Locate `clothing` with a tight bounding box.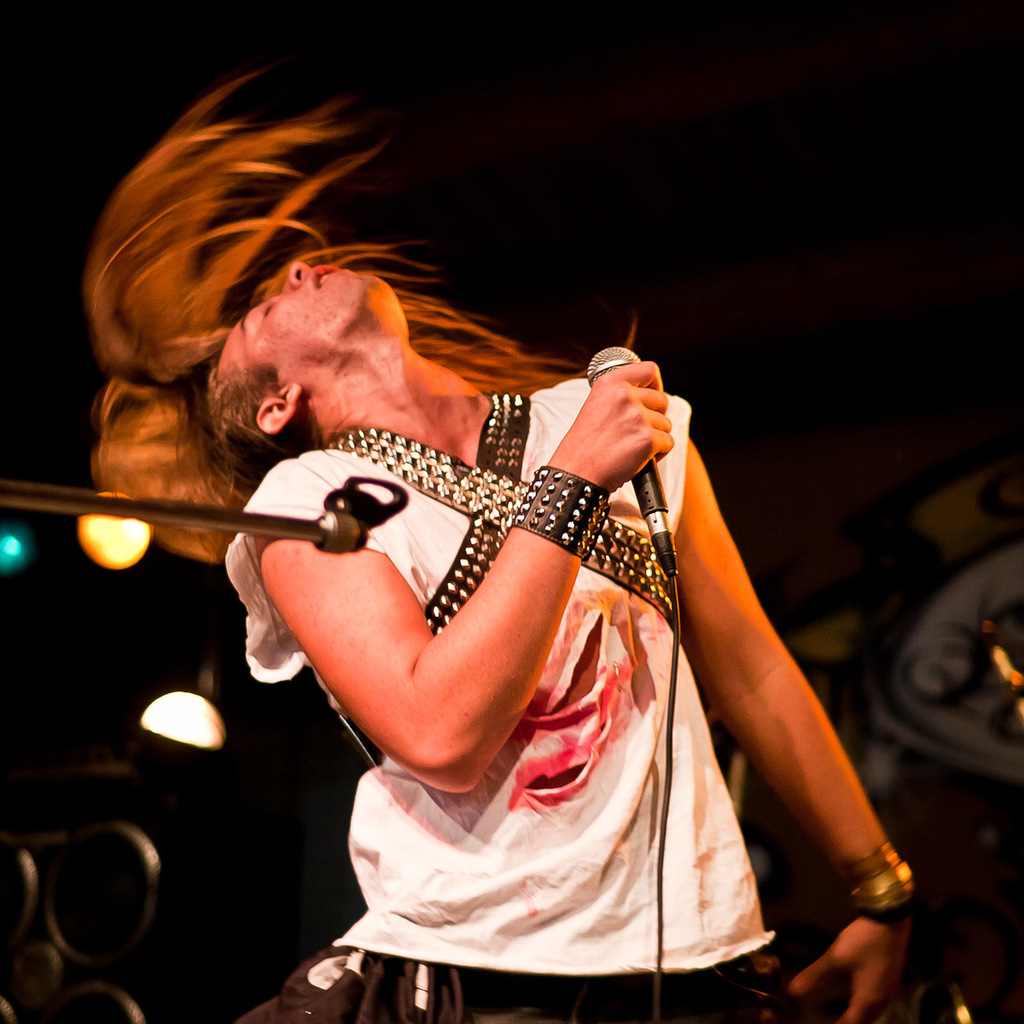
<bbox>262, 393, 795, 965</bbox>.
